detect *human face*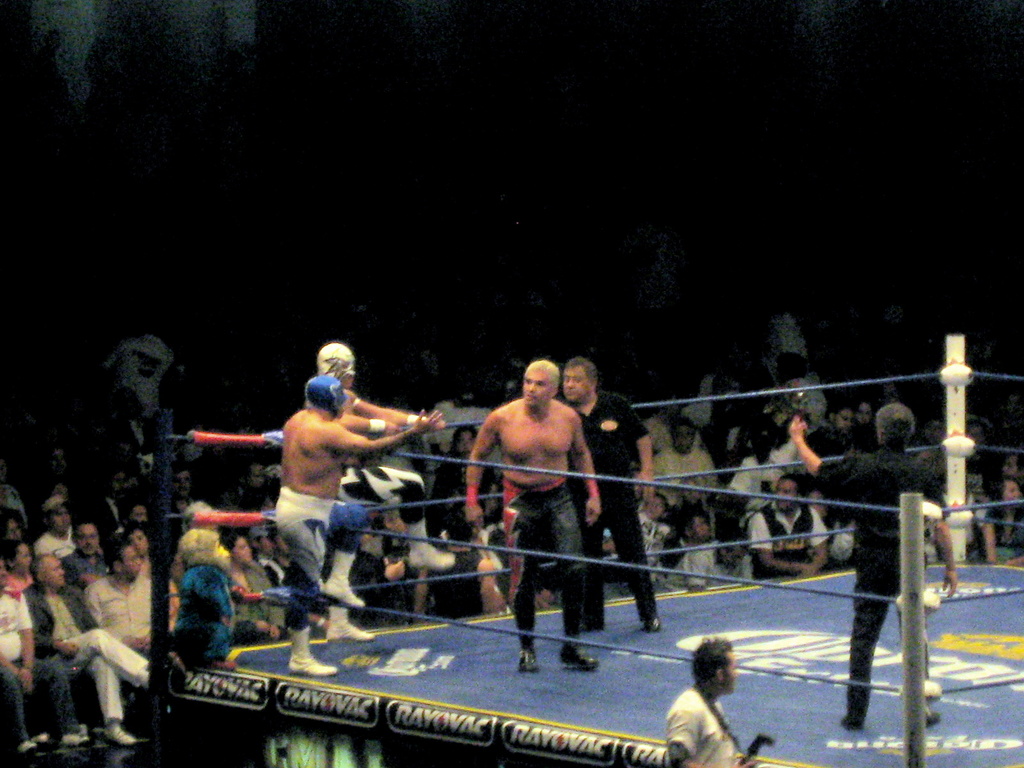
<box>173,471,189,497</box>
